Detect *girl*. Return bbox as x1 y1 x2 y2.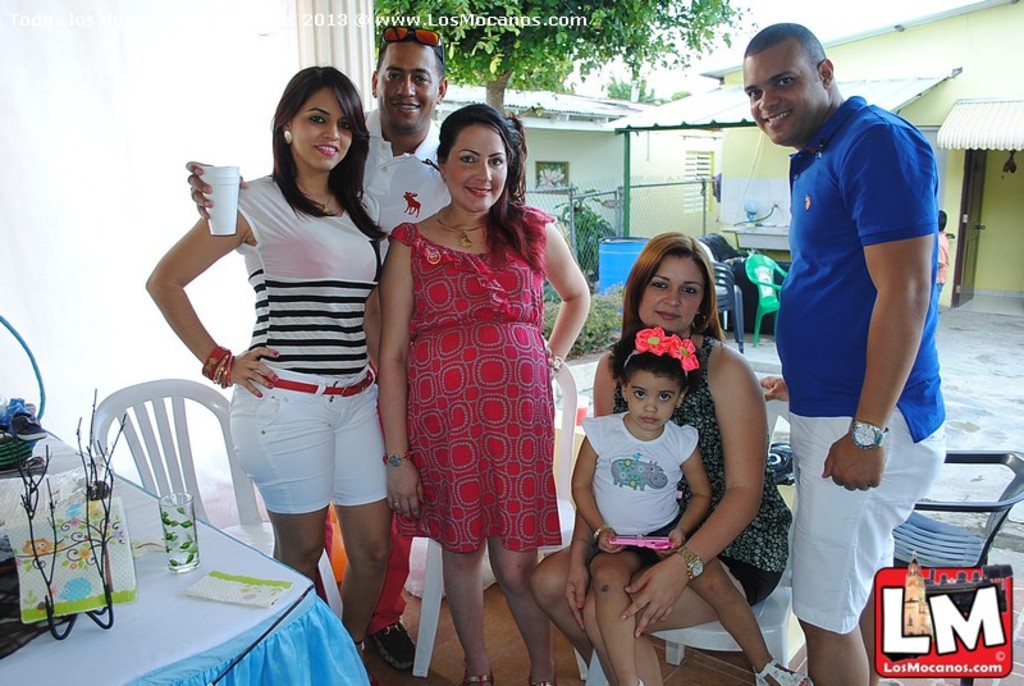
571 321 813 685.
